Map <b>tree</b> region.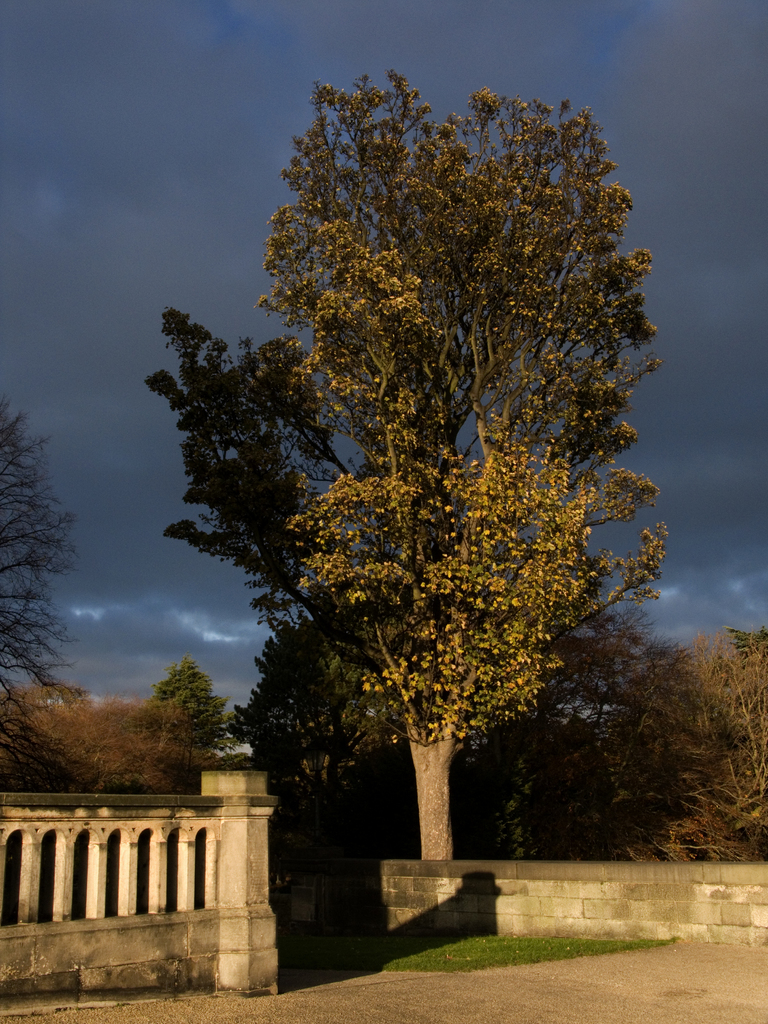
Mapped to bbox(525, 618, 767, 868).
